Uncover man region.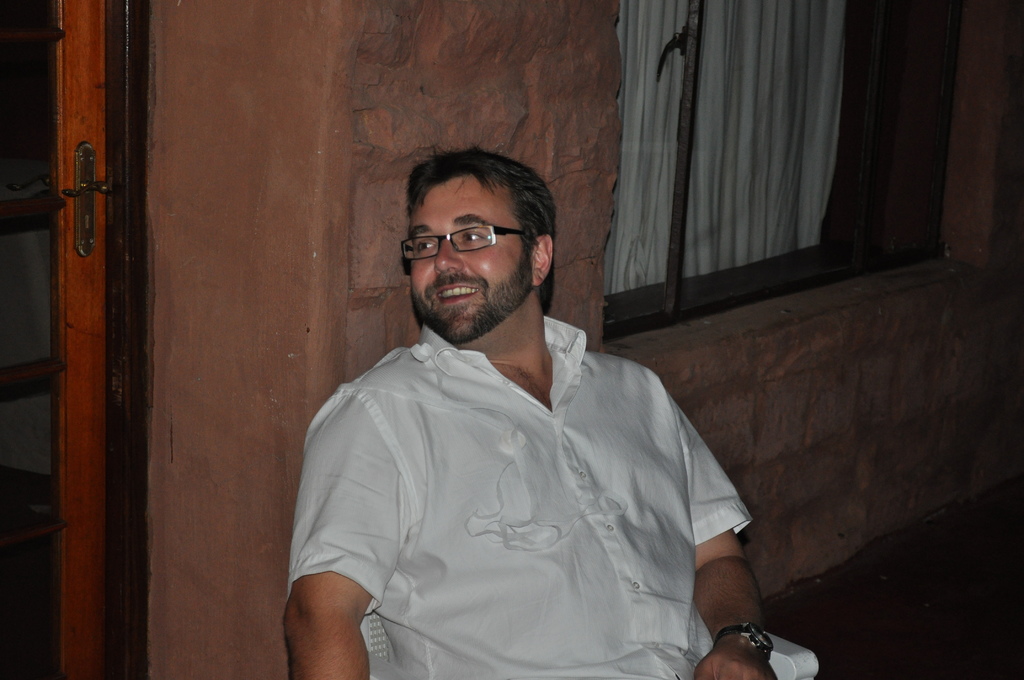
Uncovered: [241,145,780,663].
